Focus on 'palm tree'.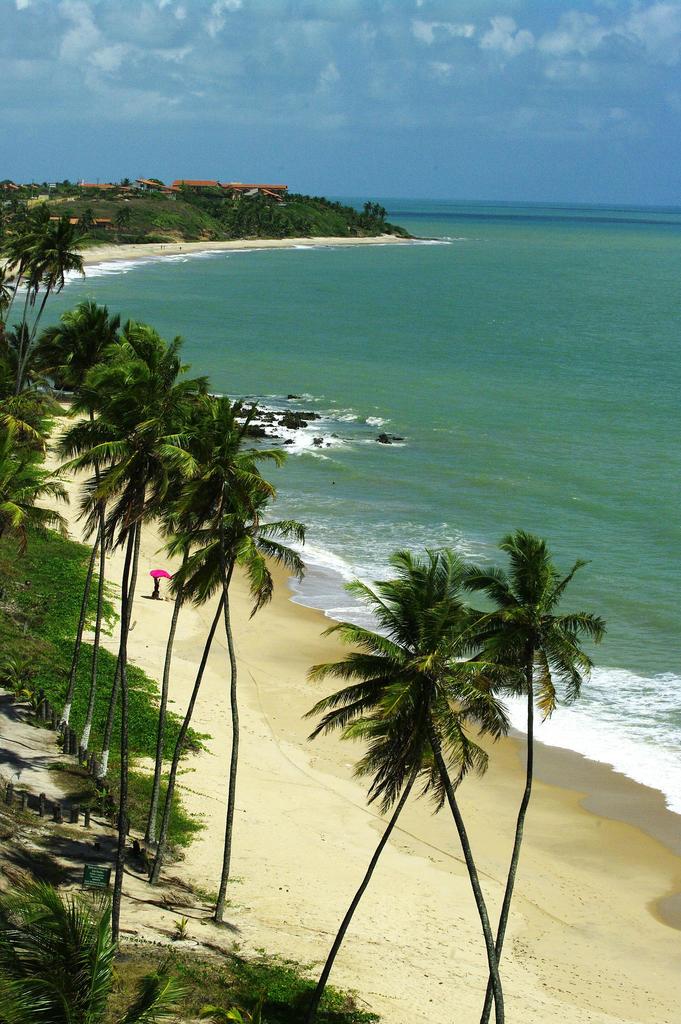
Focused at (left=317, top=561, right=541, bottom=1023).
